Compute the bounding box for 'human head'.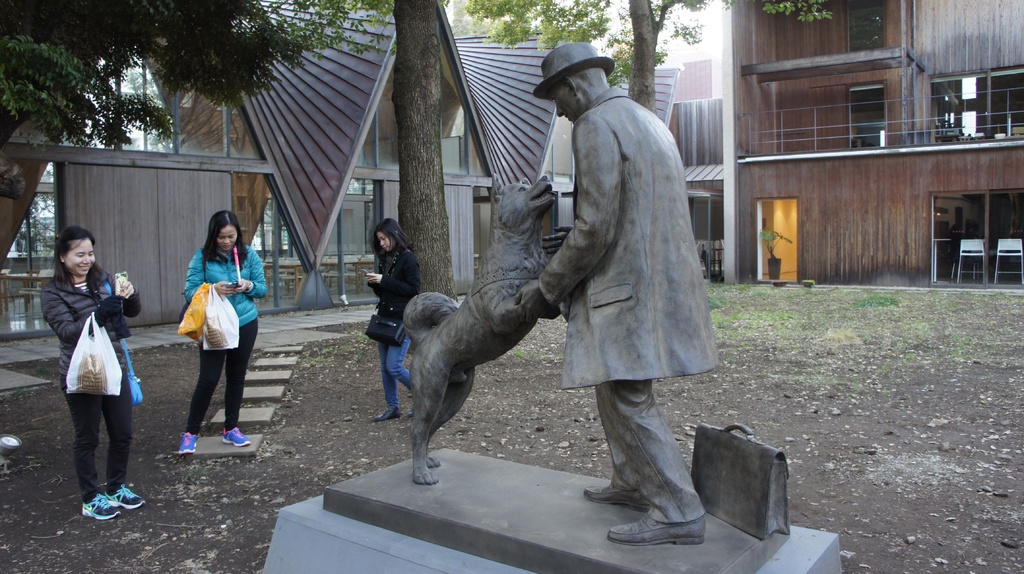
region(525, 38, 617, 115).
